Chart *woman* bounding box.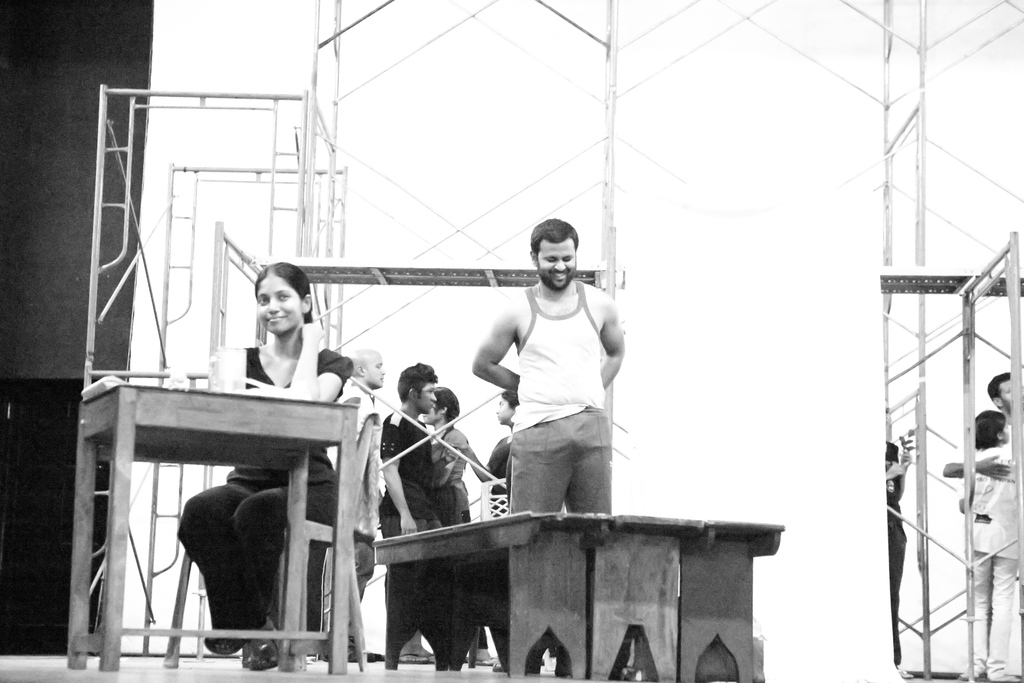
Charted: Rect(177, 256, 353, 670).
